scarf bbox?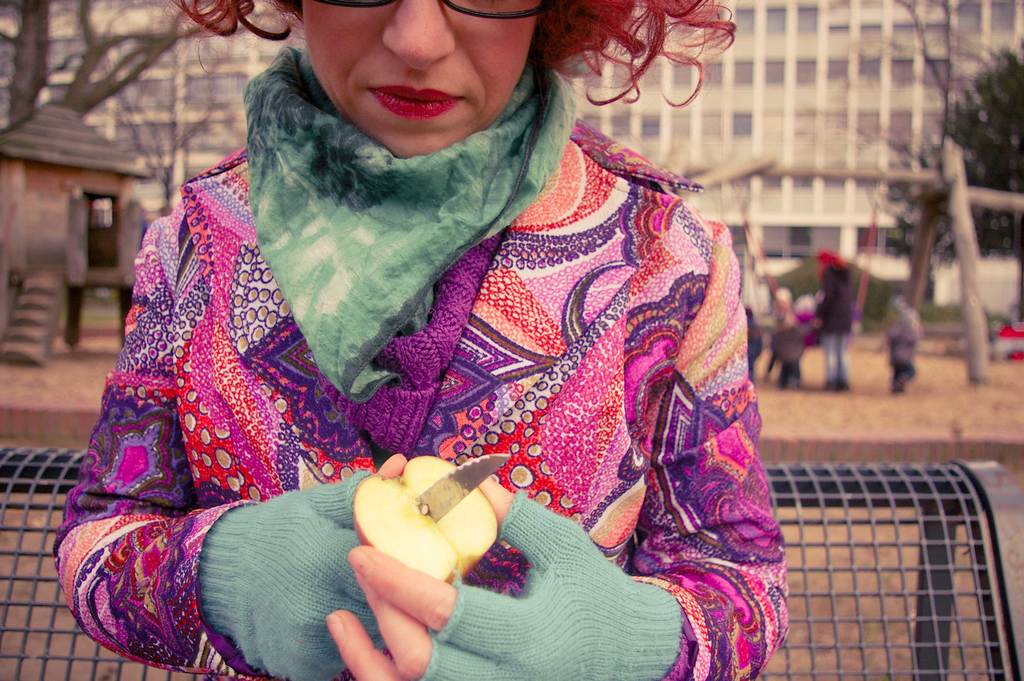
x1=240 y1=38 x2=581 y2=397
